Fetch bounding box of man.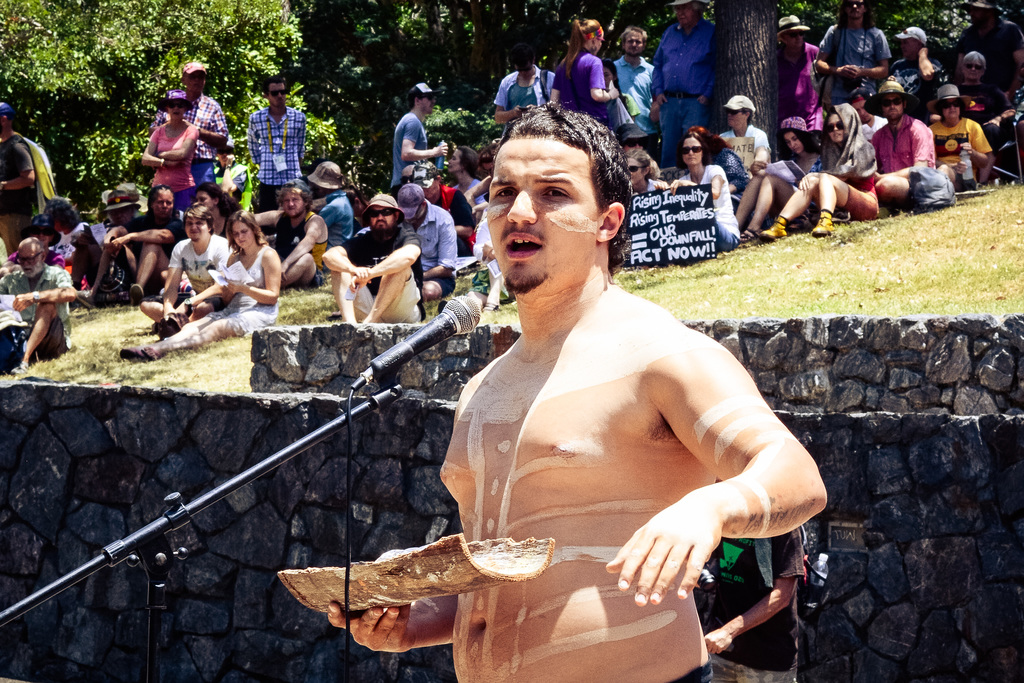
Bbox: bbox=(355, 181, 458, 309).
